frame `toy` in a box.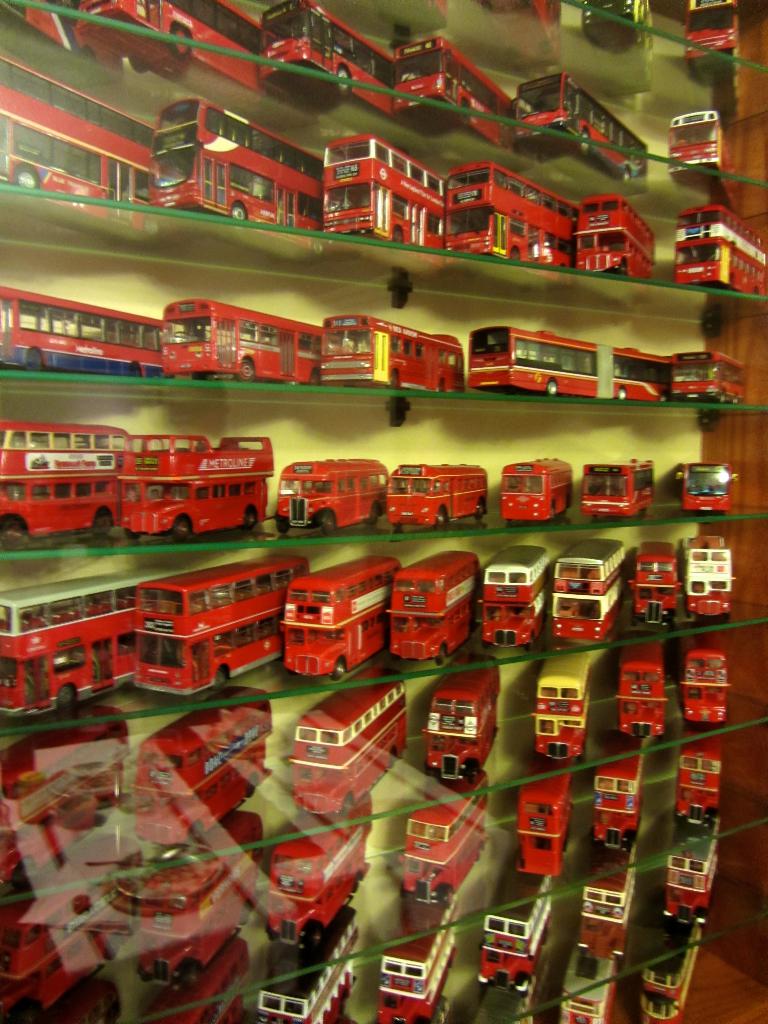
(583, 0, 653, 63).
